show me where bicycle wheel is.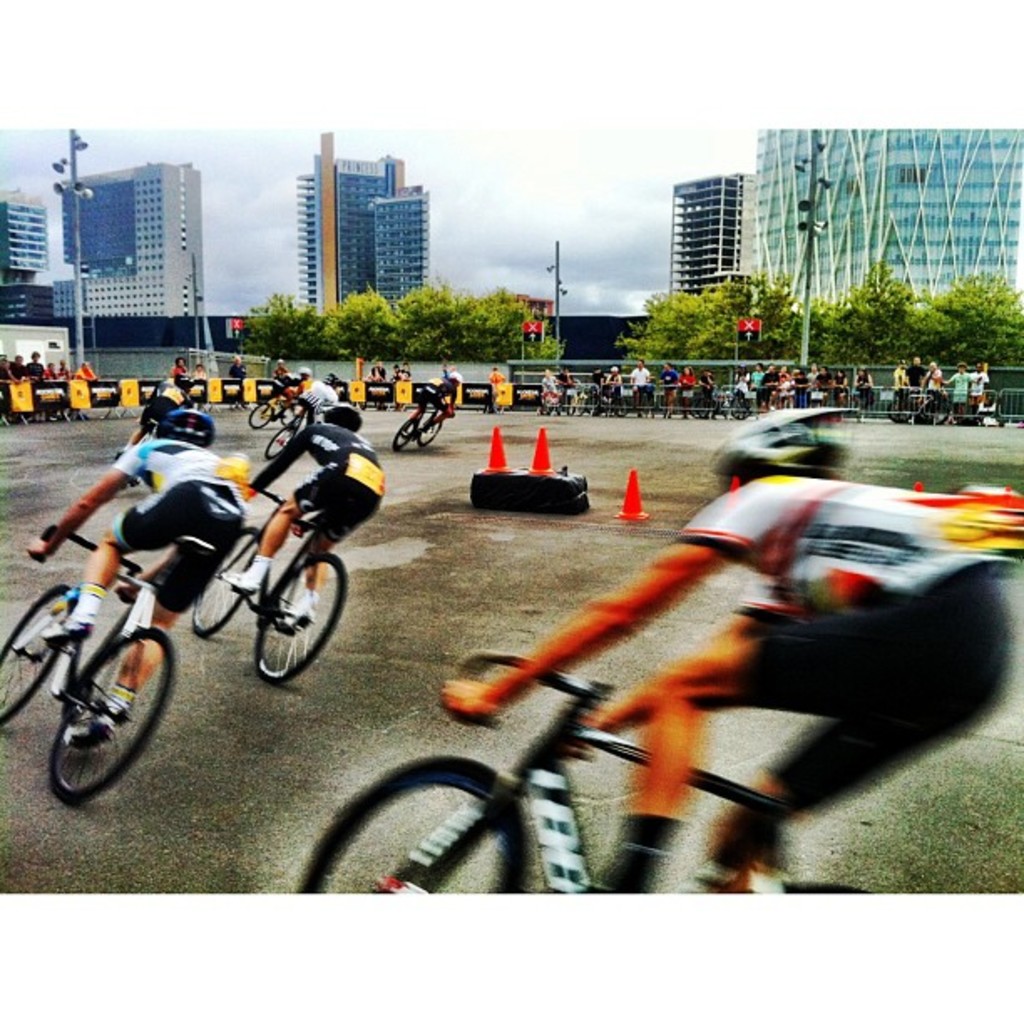
bicycle wheel is at <bbox>268, 423, 303, 457</bbox>.
